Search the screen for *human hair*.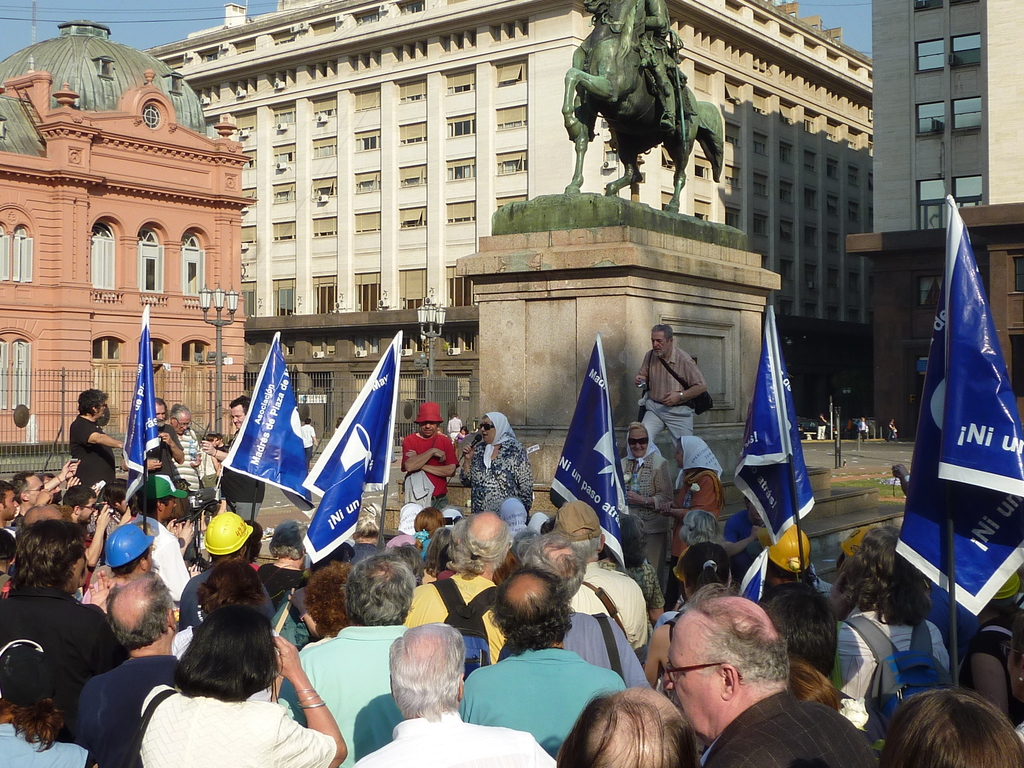
Found at box=[424, 526, 456, 582].
